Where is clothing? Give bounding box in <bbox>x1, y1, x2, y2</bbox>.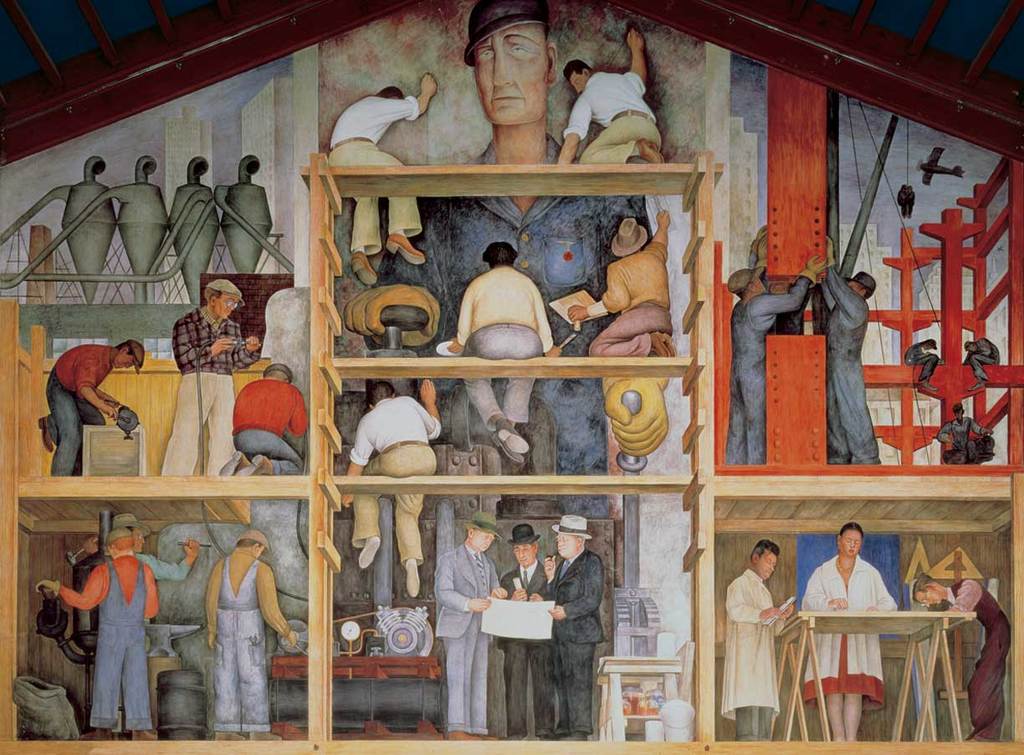
<bbox>719, 566, 781, 734</bbox>.
